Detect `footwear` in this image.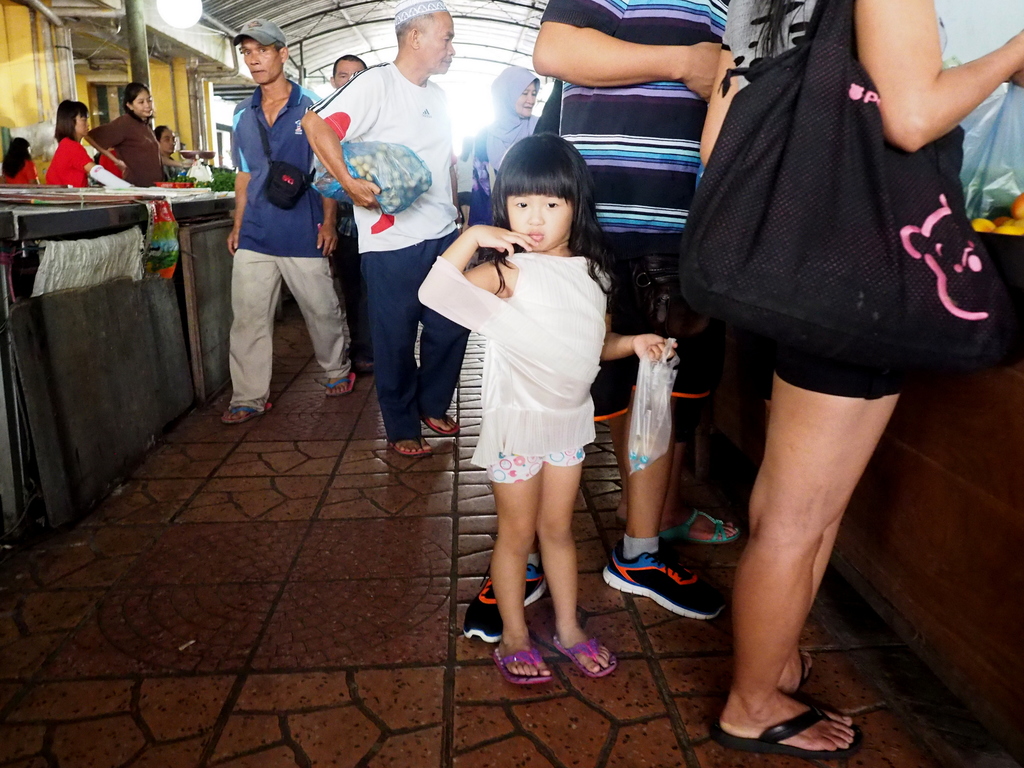
Detection: rect(422, 410, 463, 437).
